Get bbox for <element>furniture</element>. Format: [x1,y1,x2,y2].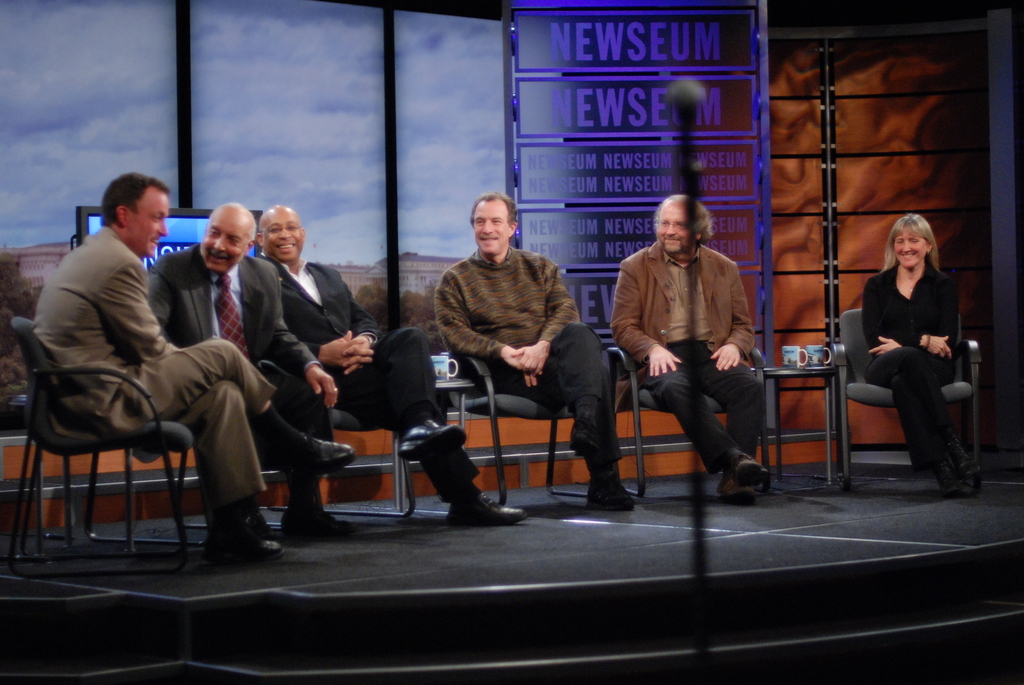
[390,375,474,512].
